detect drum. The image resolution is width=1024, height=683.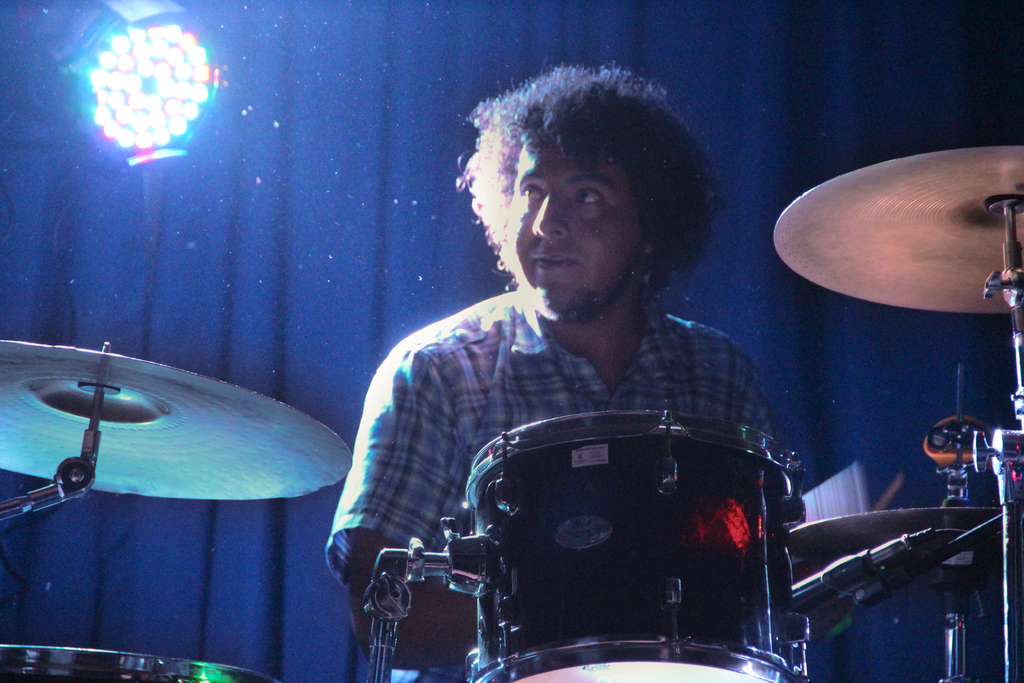
0/641/282/682.
